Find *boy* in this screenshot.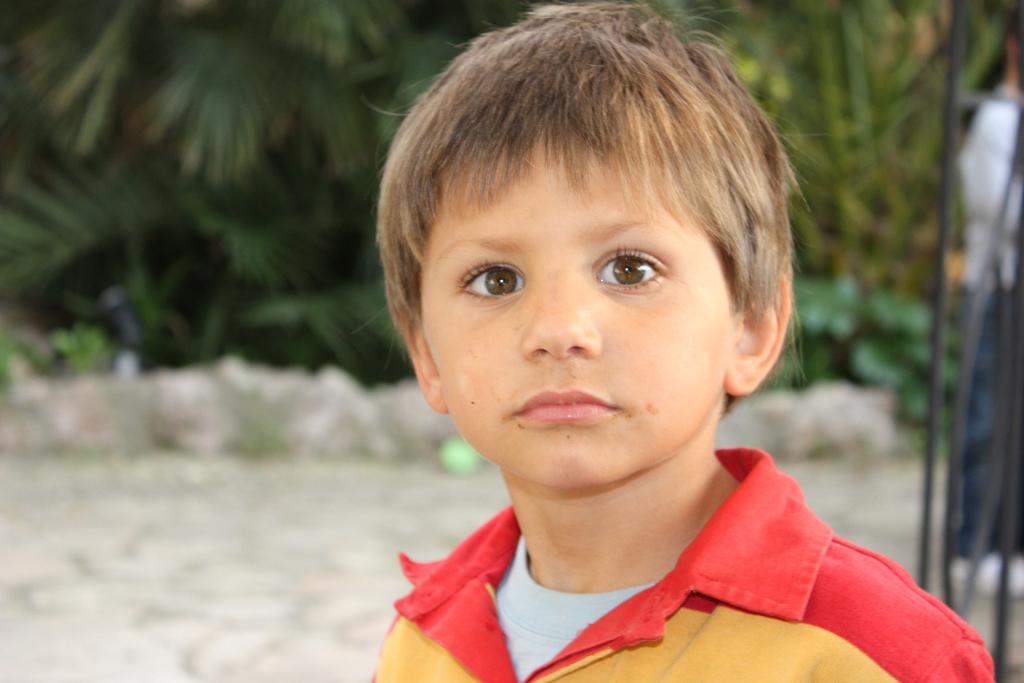
The bounding box for *boy* is bbox=[356, 0, 1000, 682].
